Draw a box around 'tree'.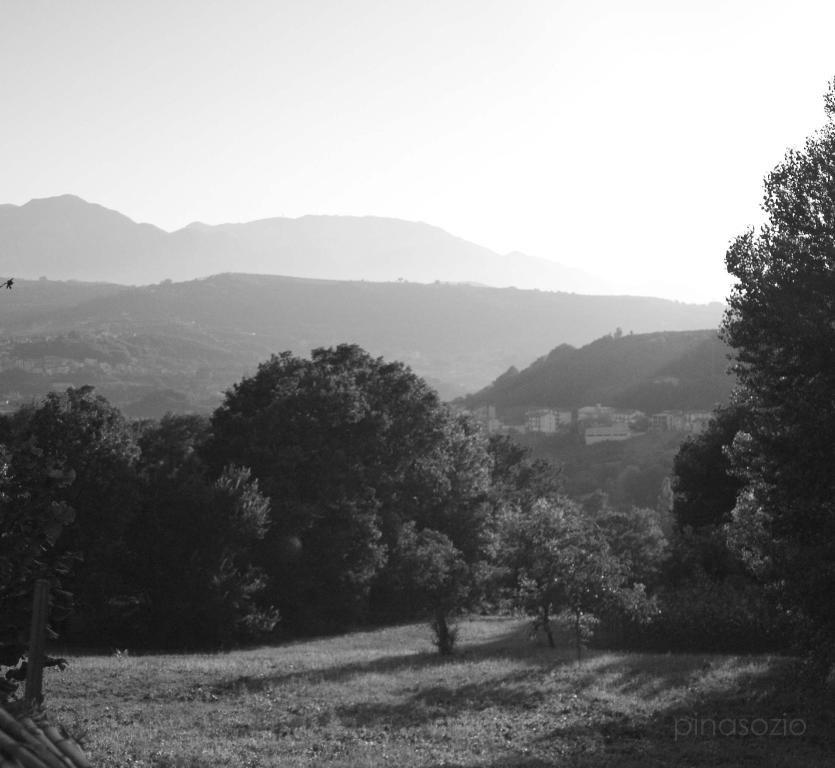
(left=0, top=383, right=149, bottom=700).
